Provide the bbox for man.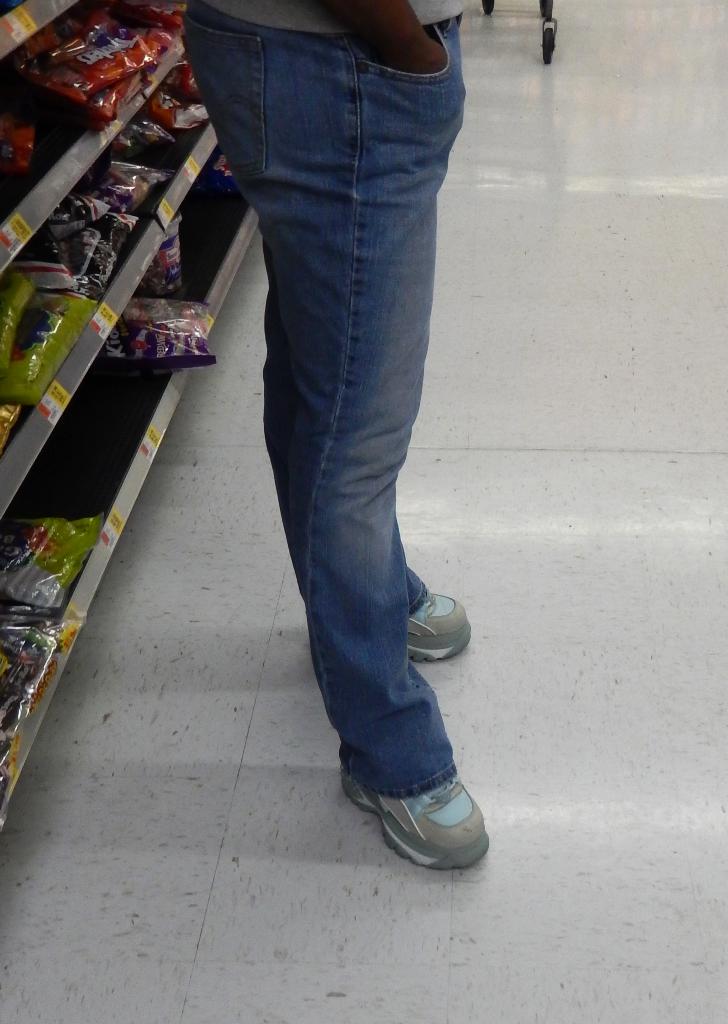
x1=127, y1=0, x2=516, y2=830.
